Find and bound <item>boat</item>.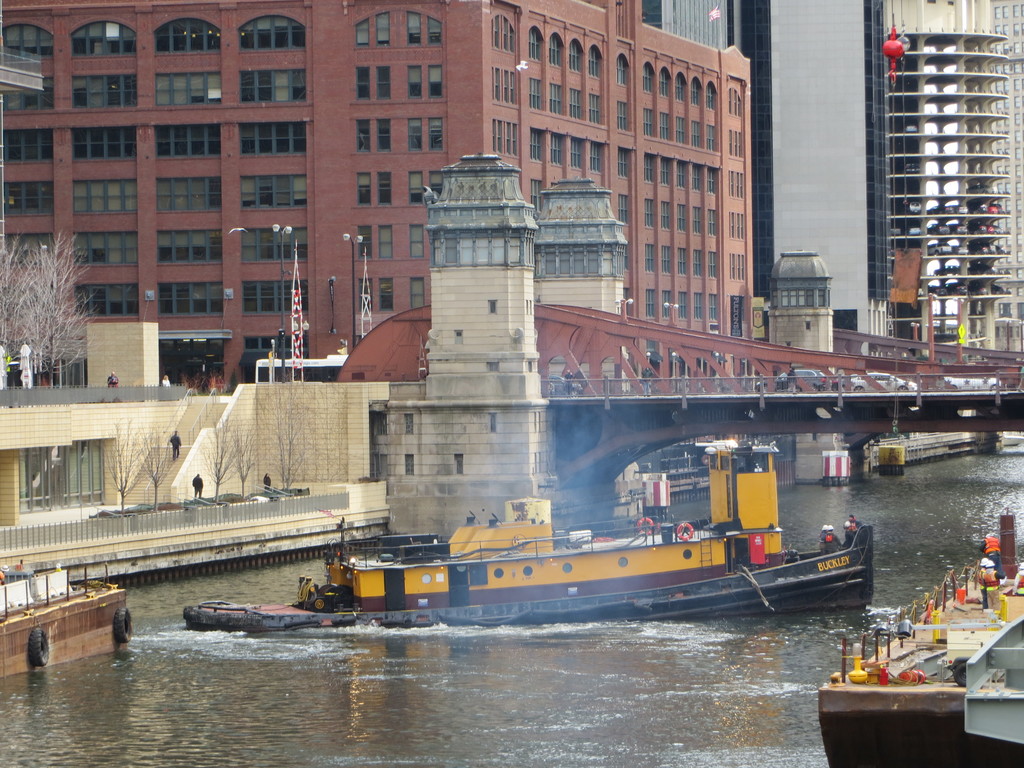
Bound: select_region(253, 444, 873, 623).
